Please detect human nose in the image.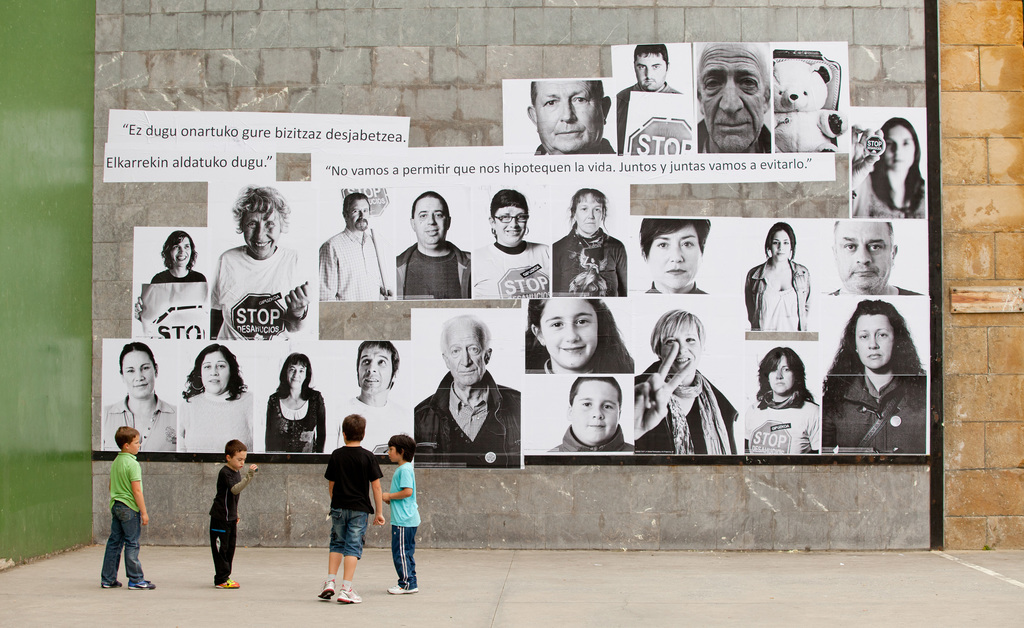
x1=241 y1=460 x2=243 y2=462.
